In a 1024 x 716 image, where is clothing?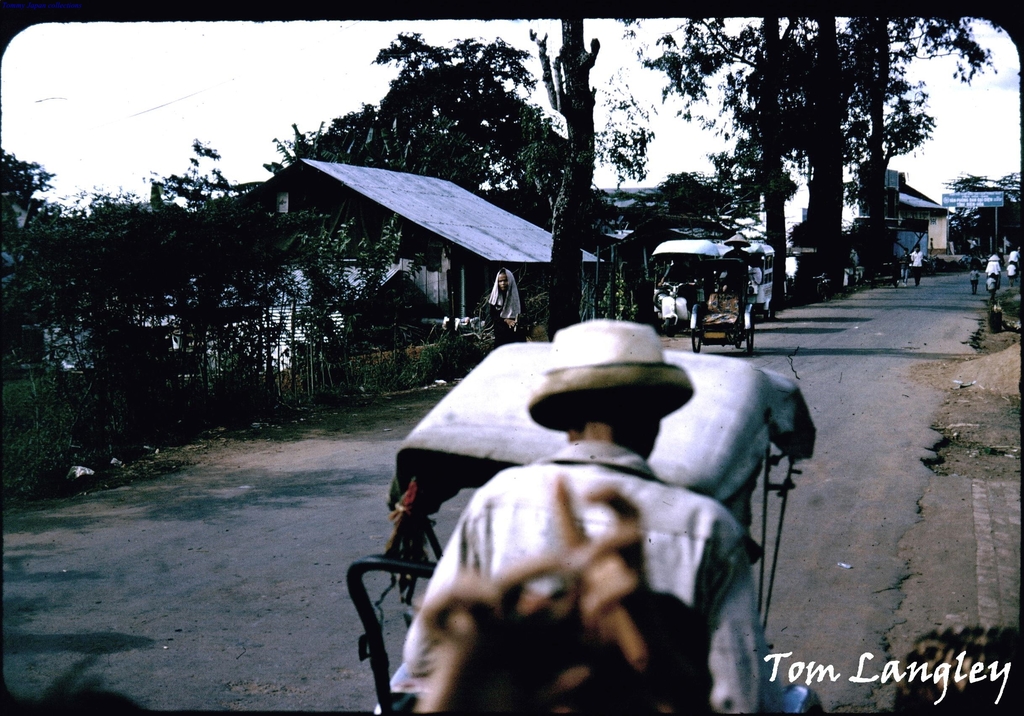
[left=910, top=247, right=926, bottom=284].
